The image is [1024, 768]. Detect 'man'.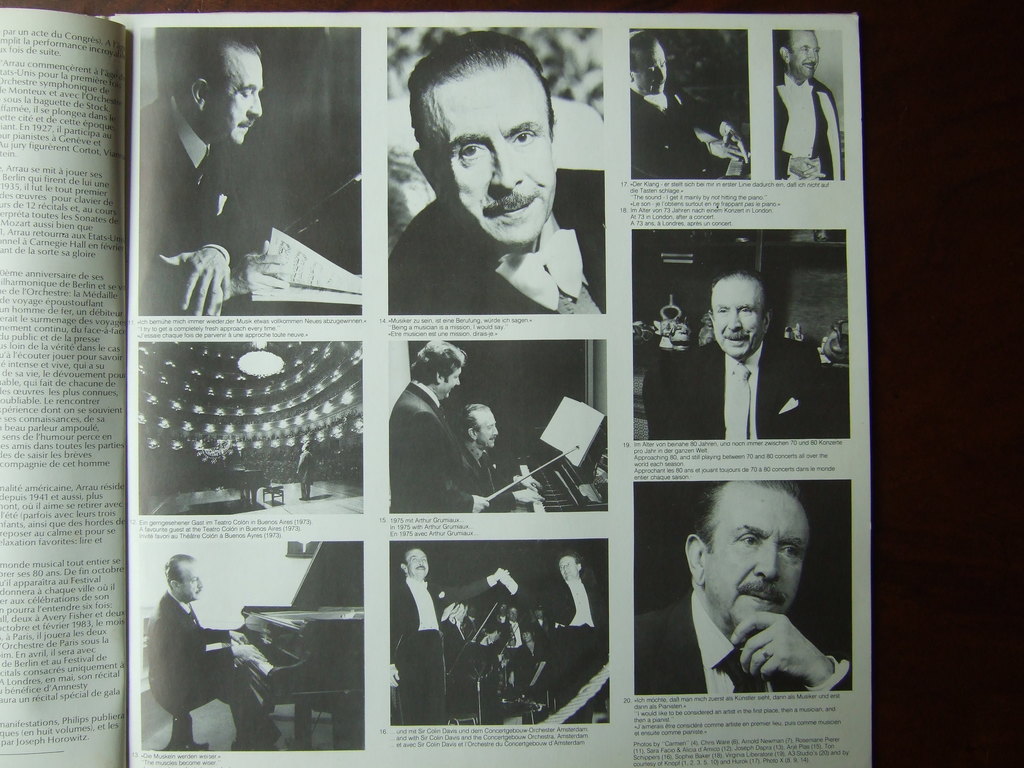
Detection: [508, 605, 522, 646].
